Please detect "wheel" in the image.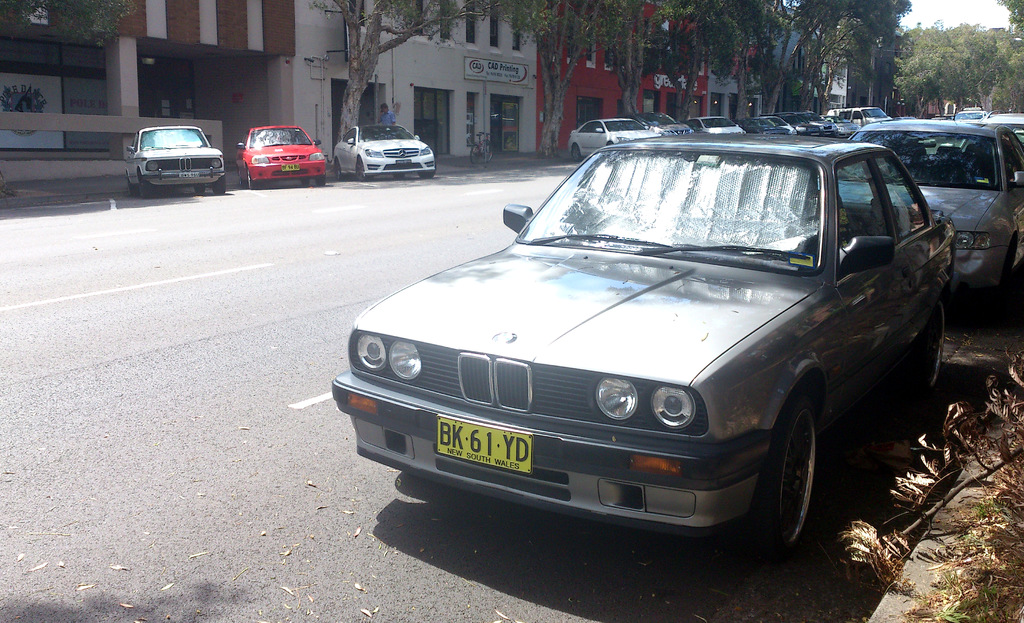
Rect(236, 173, 244, 186).
